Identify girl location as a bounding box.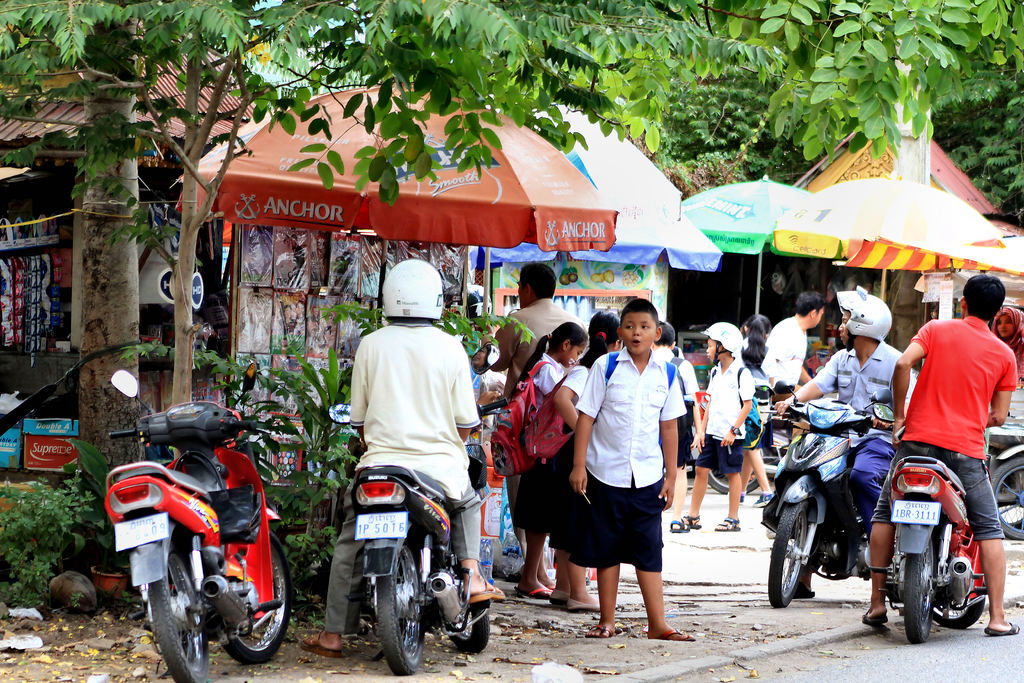
{"left": 546, "top": 310, "right": 625, "bottom": 605}.
